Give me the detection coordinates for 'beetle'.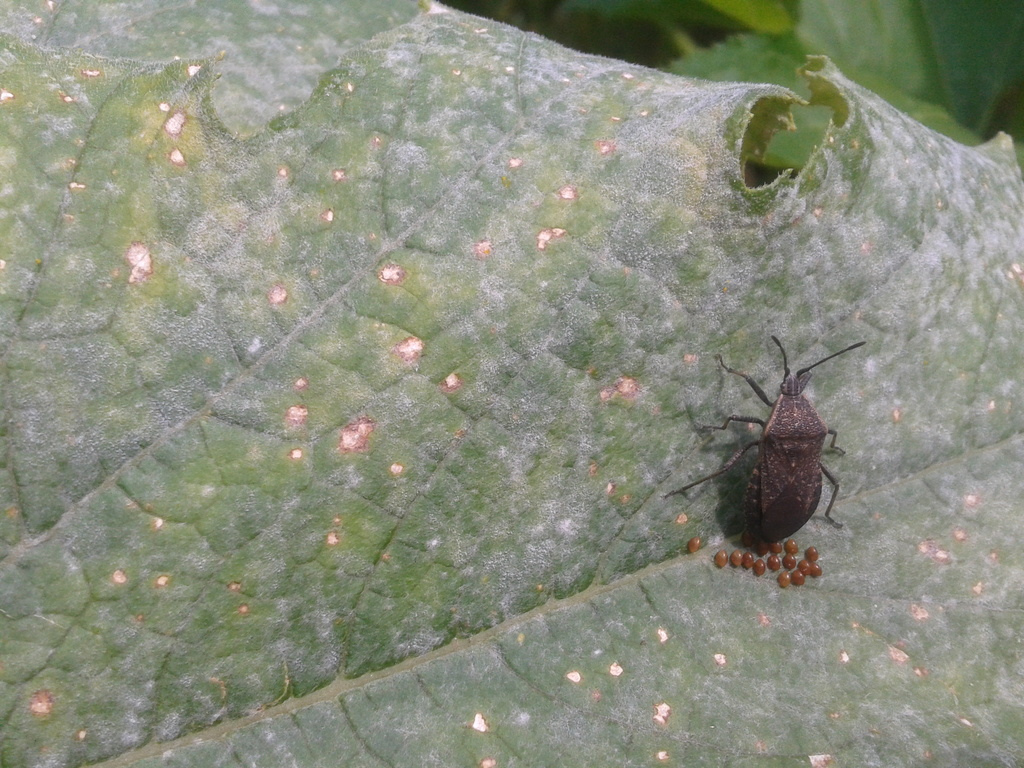
[668, 337, 867, 572].
